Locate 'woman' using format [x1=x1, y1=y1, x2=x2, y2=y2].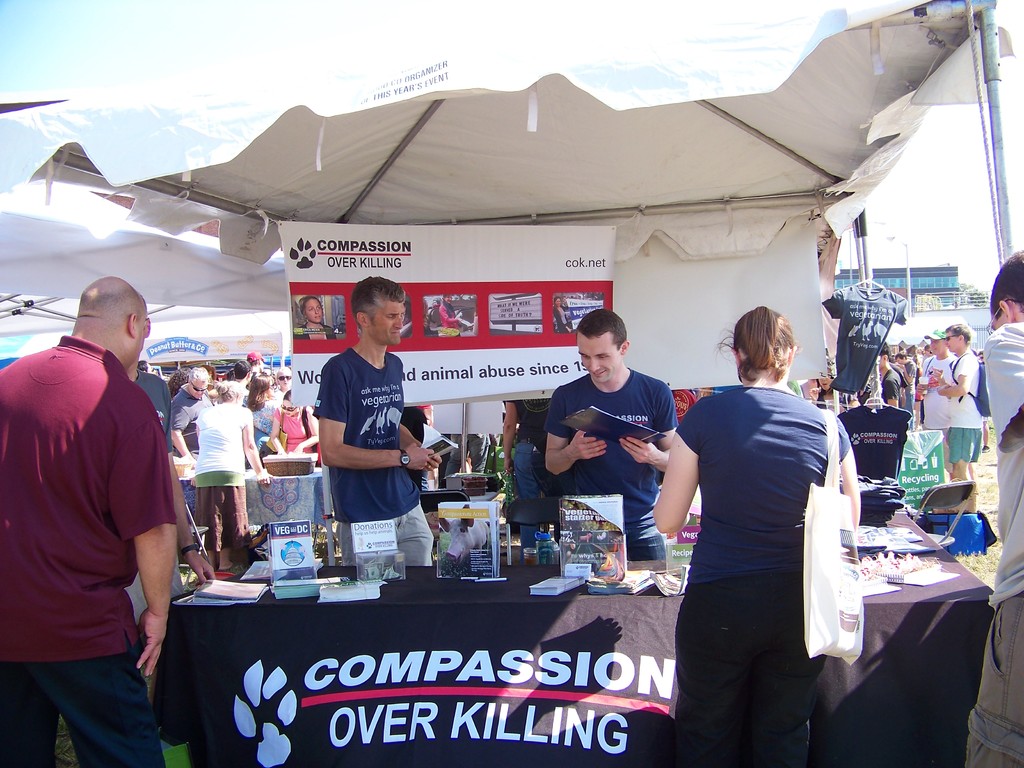
[x1=195, y1=380, x2=271, y2=552].
